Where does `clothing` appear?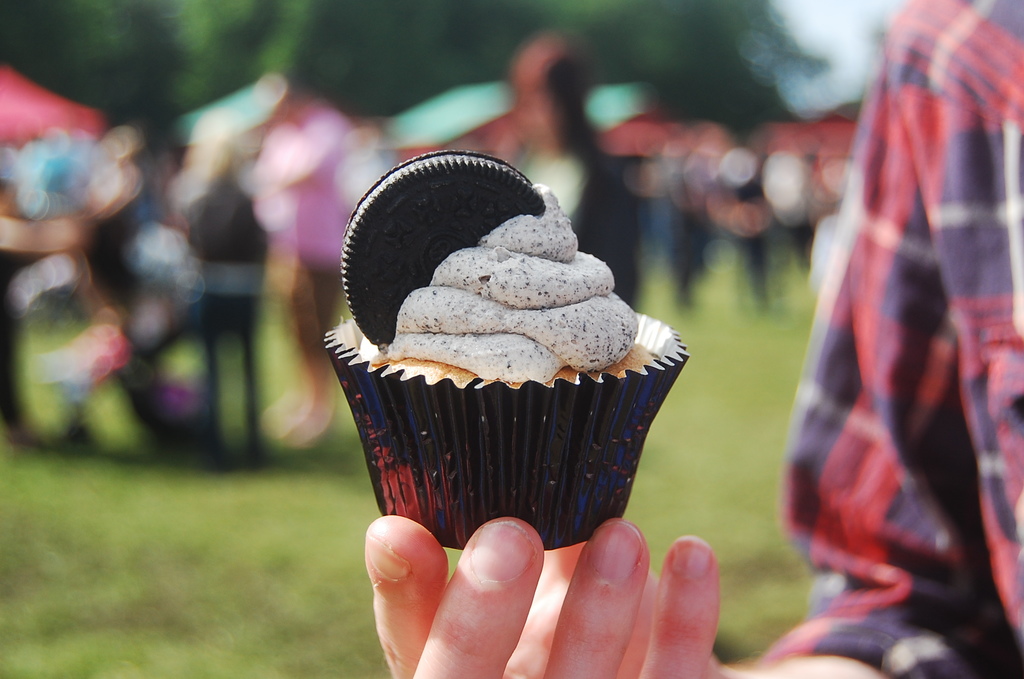
Appears at box=[757, 0, 1023, 678].
